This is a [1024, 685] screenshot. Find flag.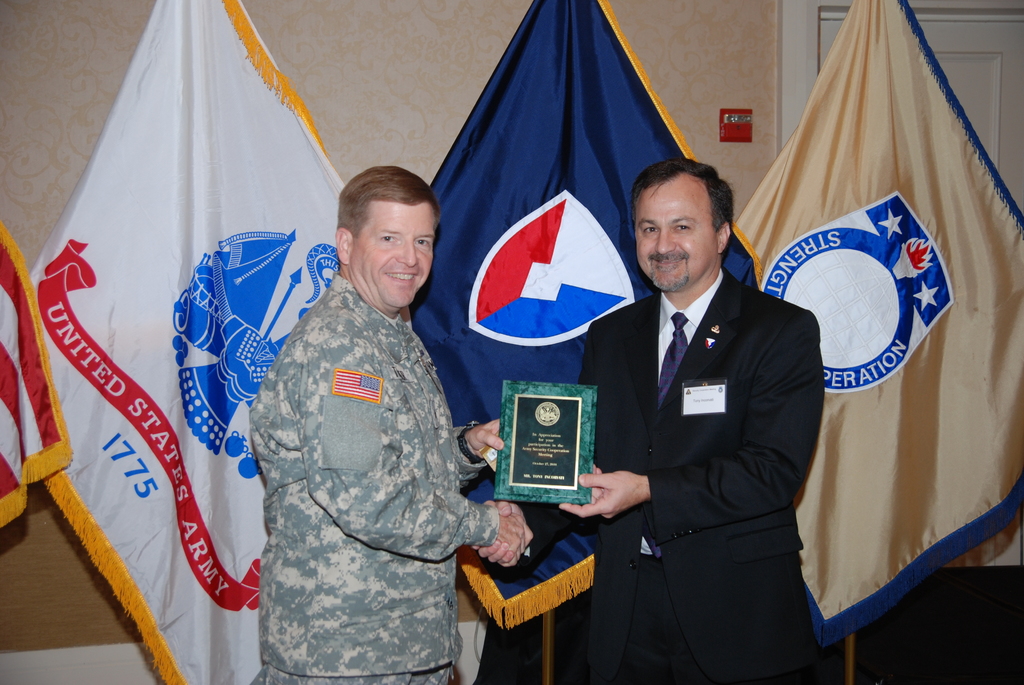
Bounding box: select_region(0, 219, 83, 537).
